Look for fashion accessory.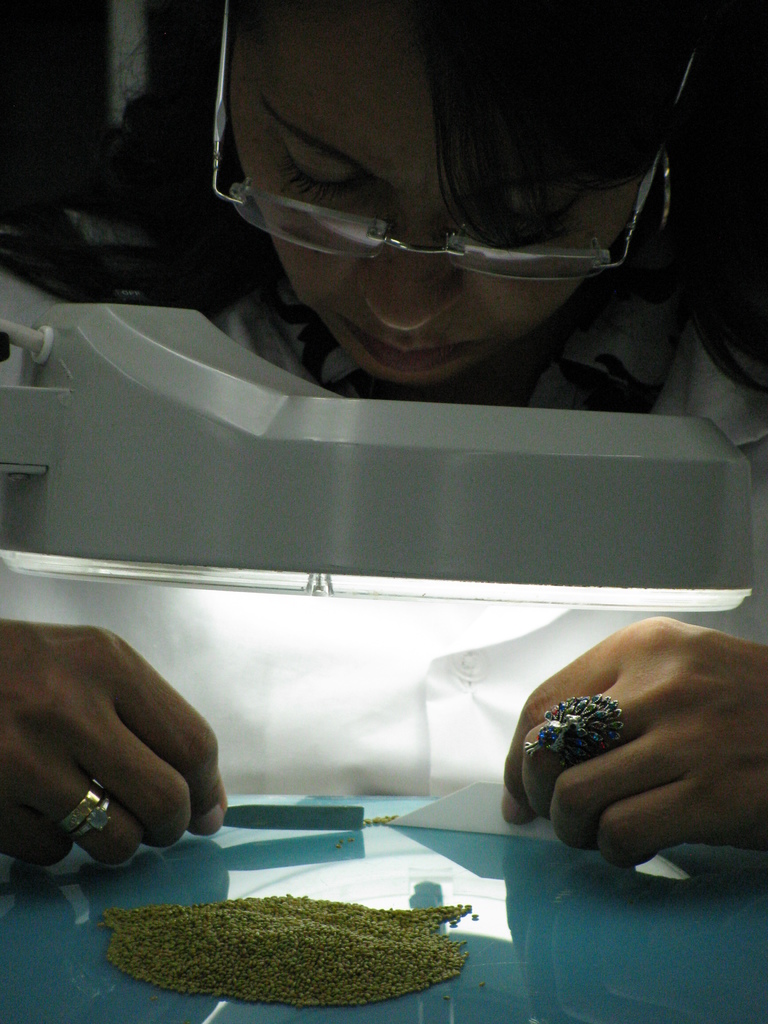
Found: <box>530,691,633,760</box>.
